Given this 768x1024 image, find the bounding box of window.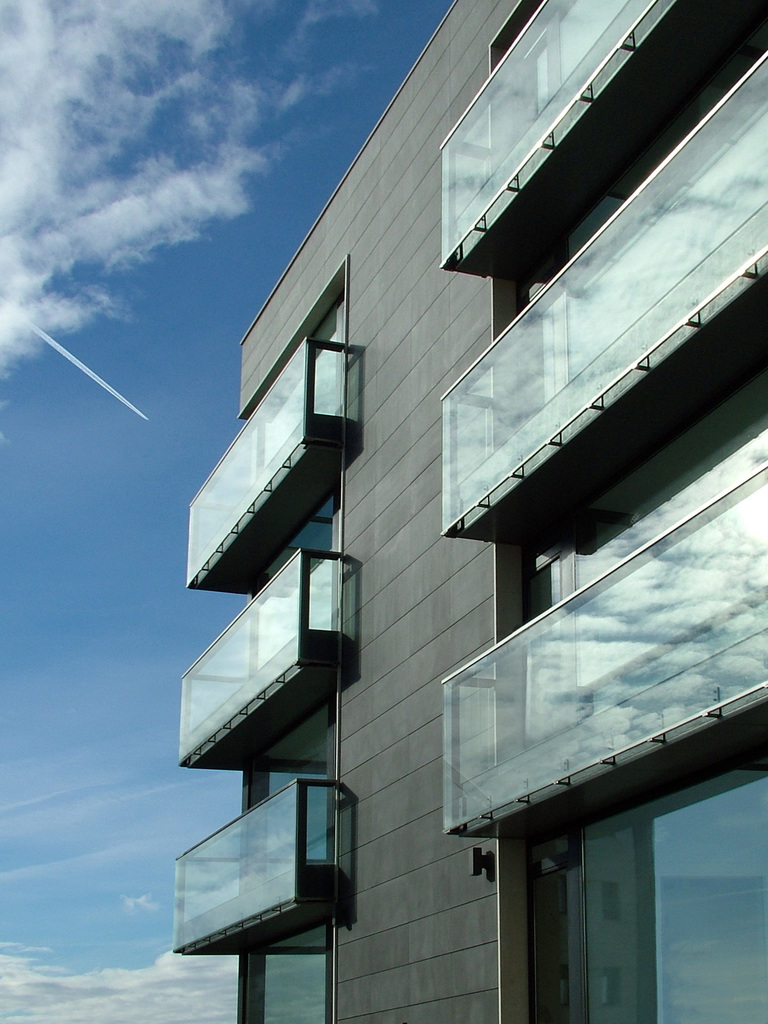
x1=521 y1=45 x2=767 y2=414.
